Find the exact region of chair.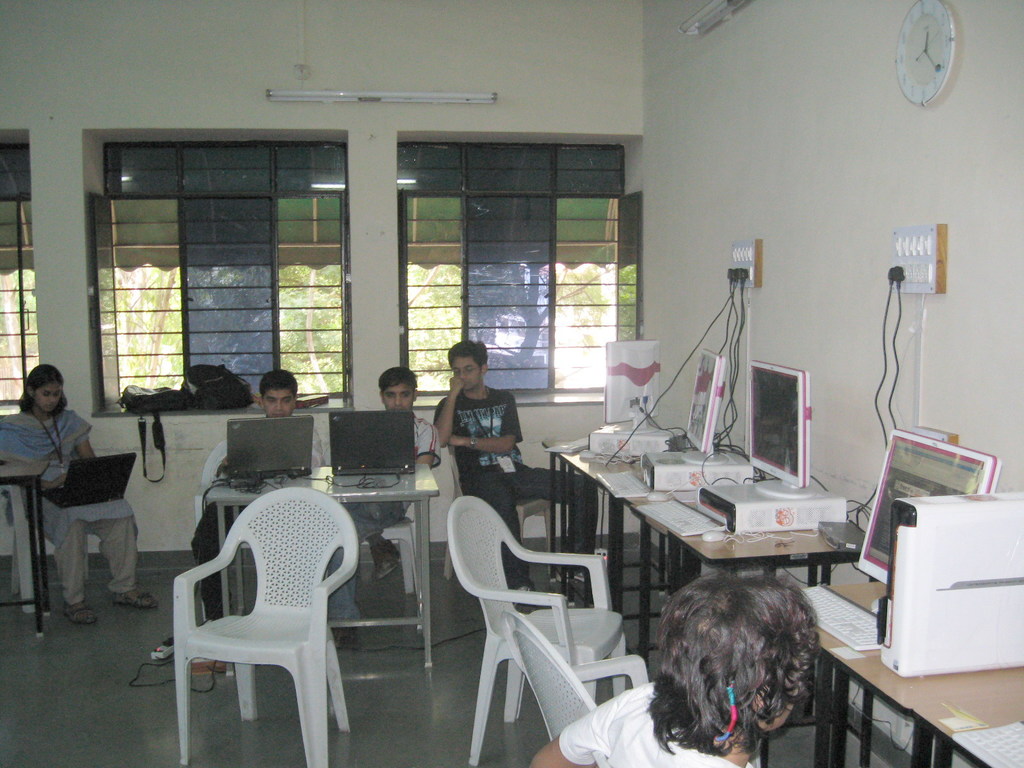
Exact region: (0, 451, 115, 614).
